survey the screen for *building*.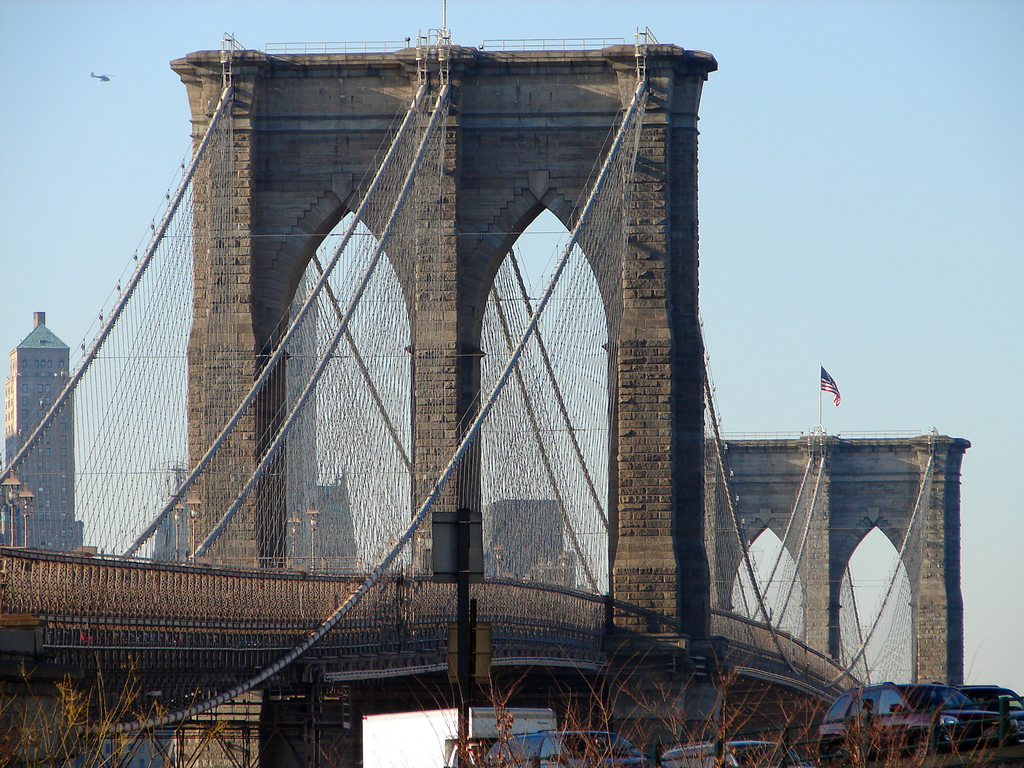
Survey found: bbox=[0, 310, 87, 767].
